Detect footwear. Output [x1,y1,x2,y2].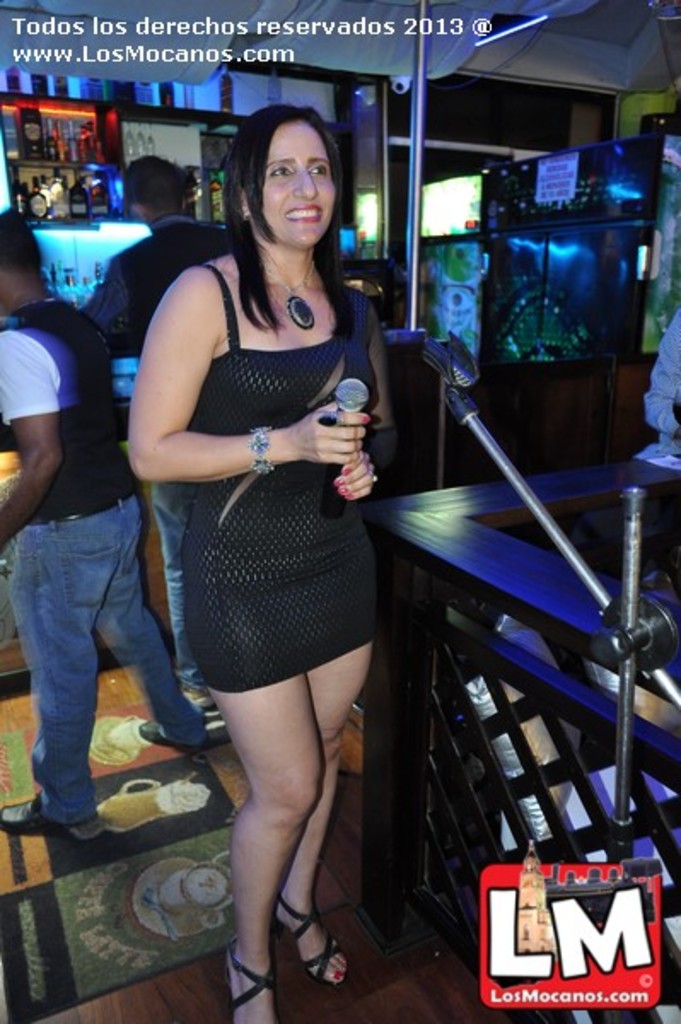
[288,918,352,1004].
